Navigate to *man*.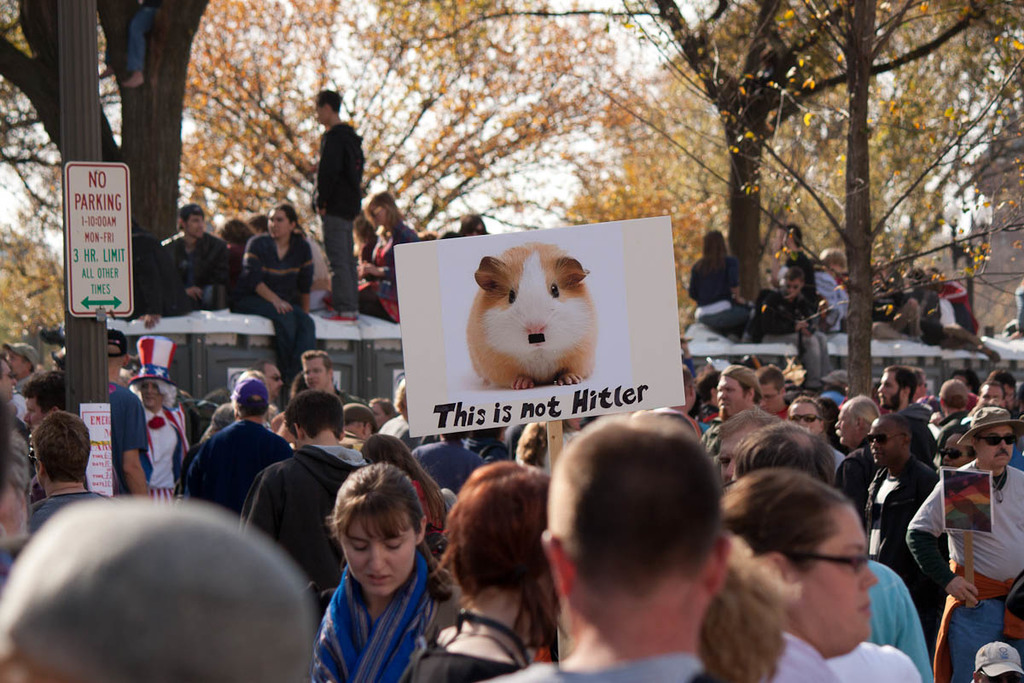
Navigation target: (left=178, top=375, right=293, bottom=522).
